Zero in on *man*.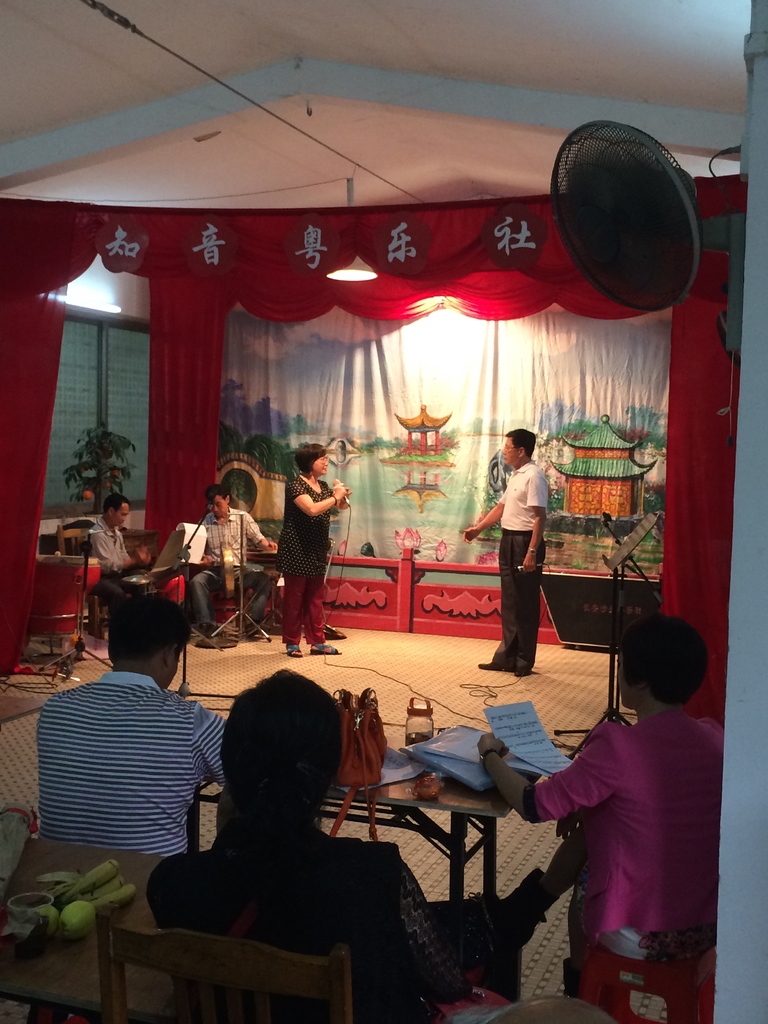
Zeroed in: bbox=(23, 582, 244, 886).
